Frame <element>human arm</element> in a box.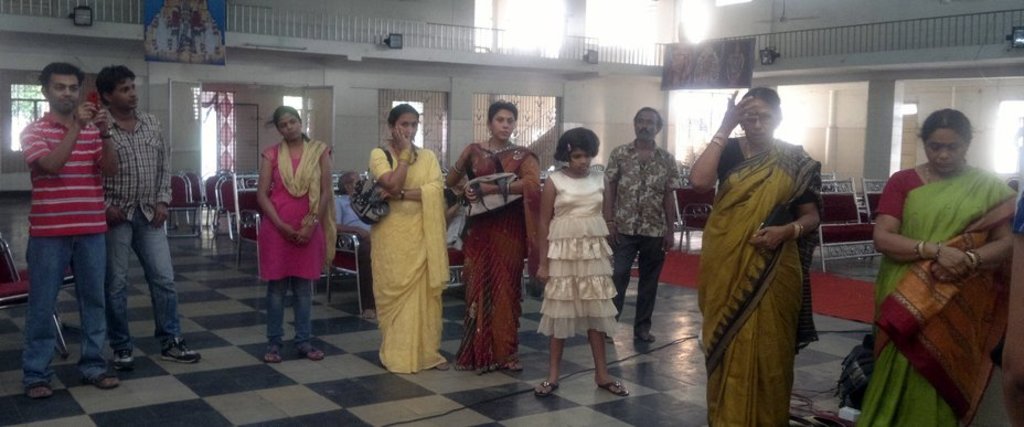
[x1=332, y1=192, x2=374, y2=245].
